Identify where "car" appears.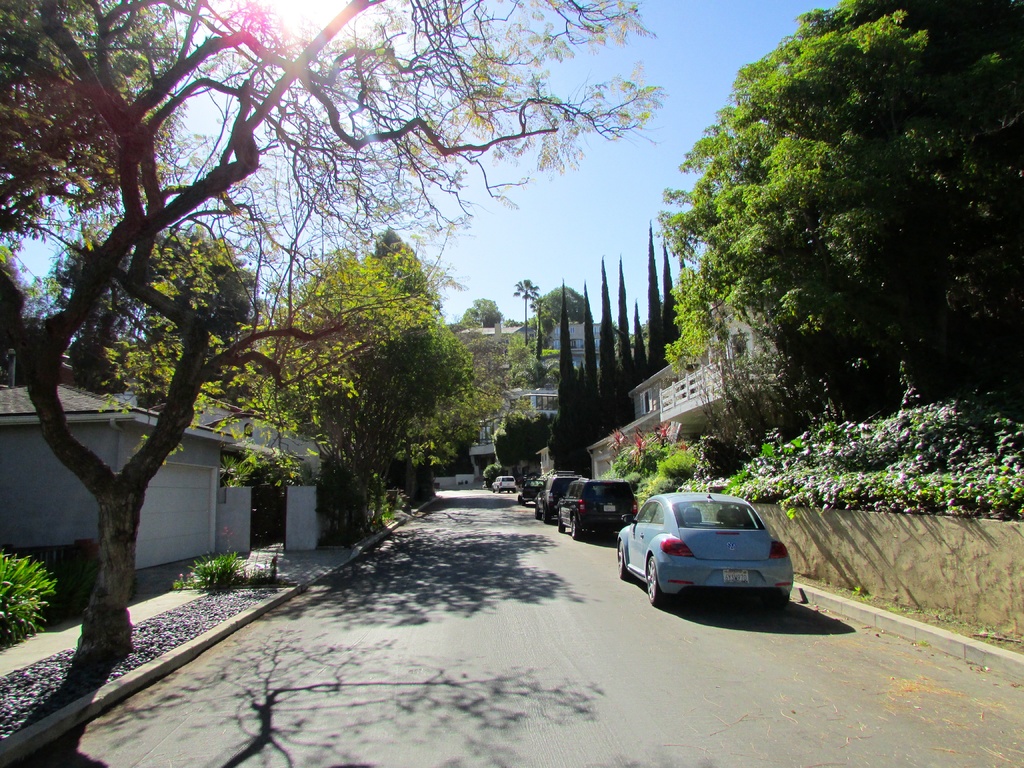
Appears at {"x1": 491, "y1": 476, "x2": 516, "y2": 492}.
